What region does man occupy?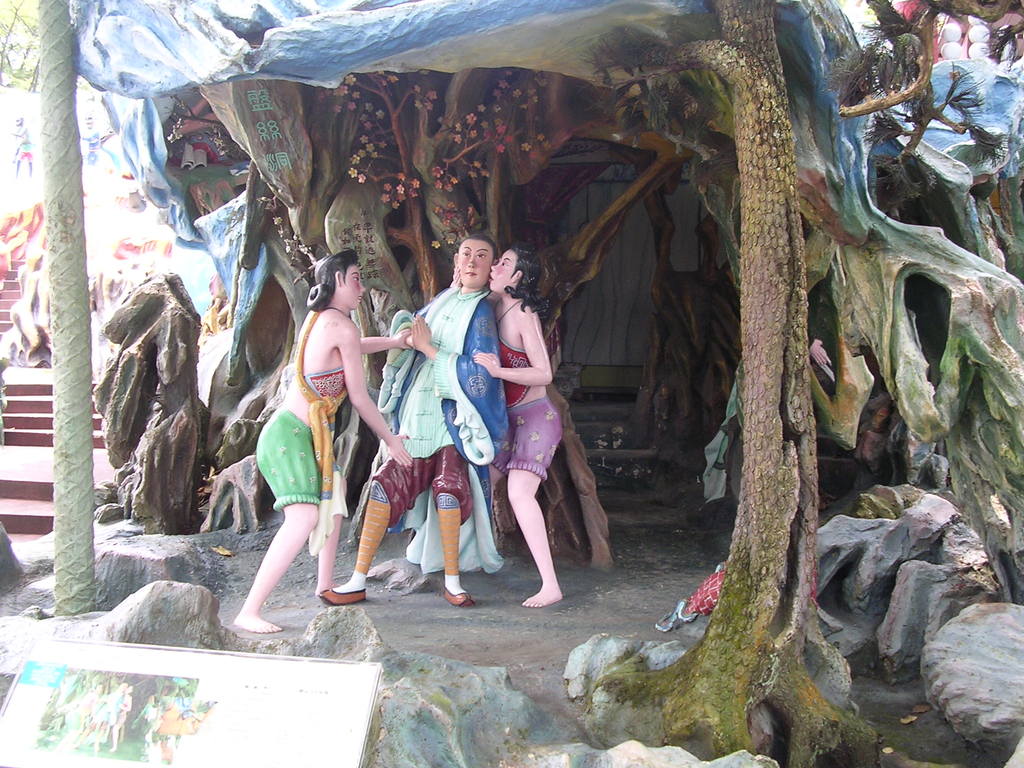
BBox(317, 230, 498, 610).
